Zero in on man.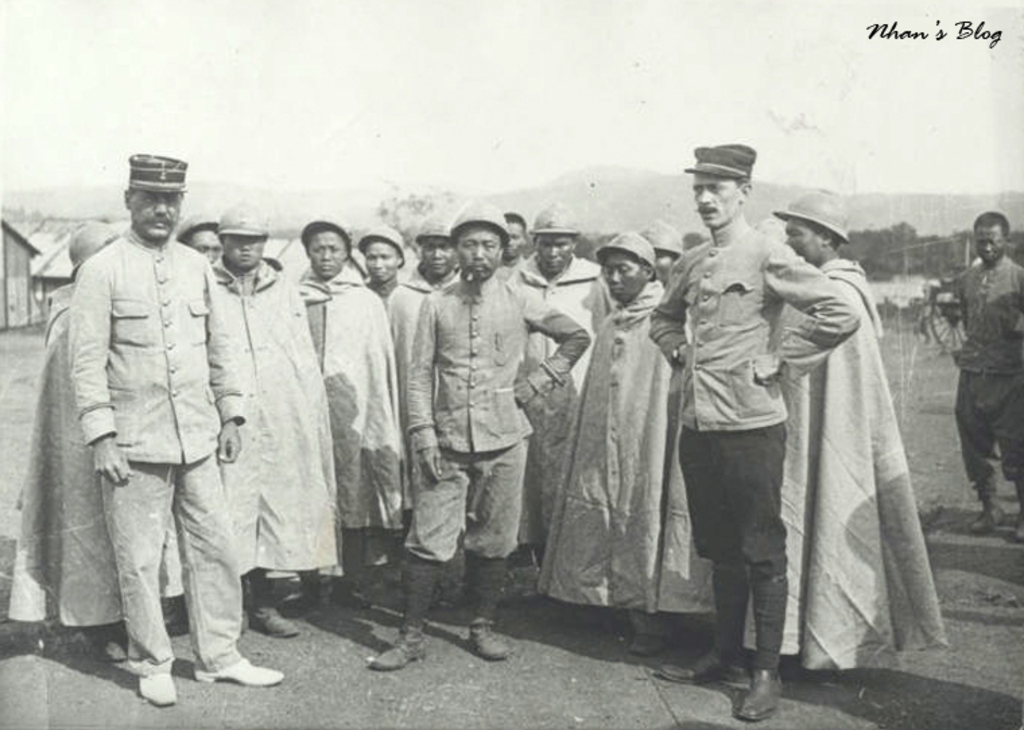
Zeroed in: select_region(951, 209, 1023, 540).
